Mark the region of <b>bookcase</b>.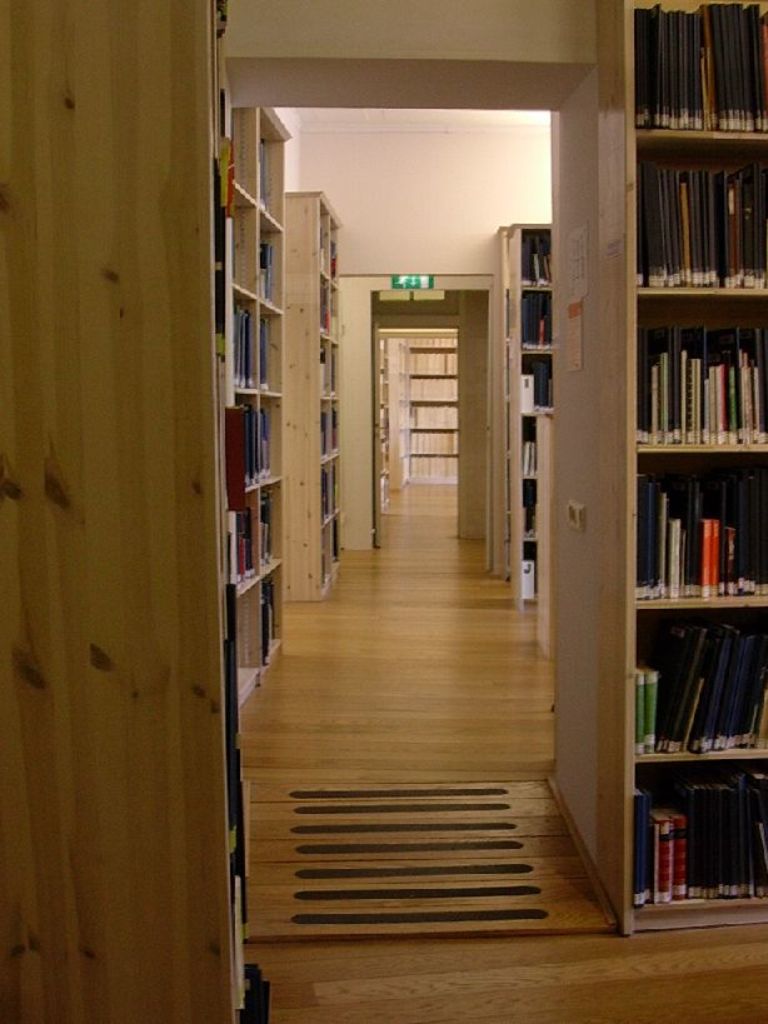
Region: [235, 99, 293, 714].
